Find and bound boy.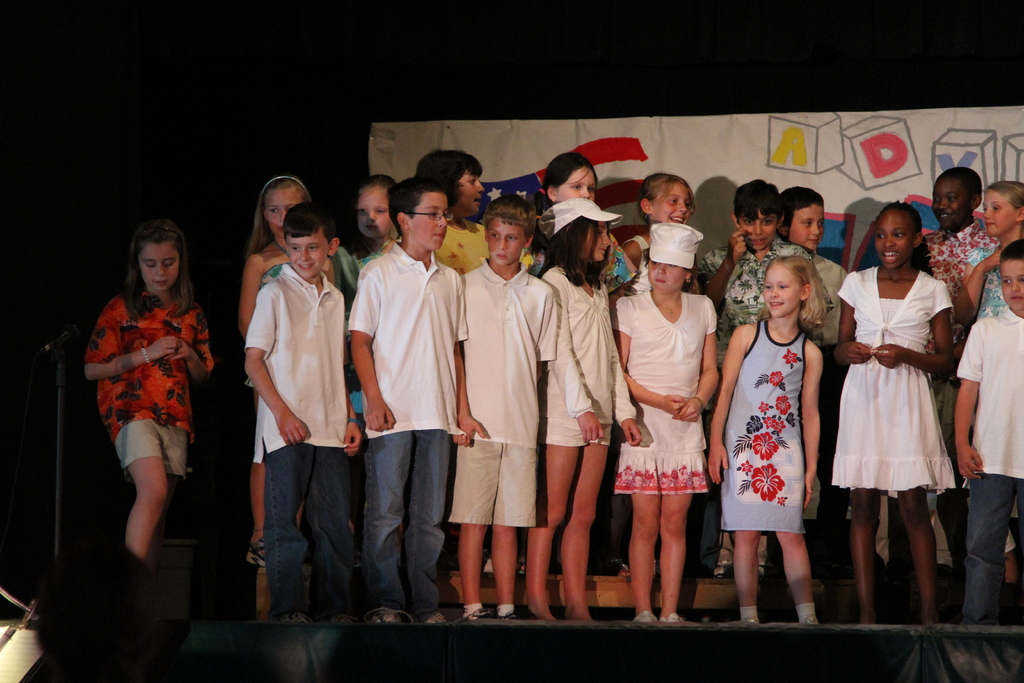
Bound: 952:236:1023:627.
